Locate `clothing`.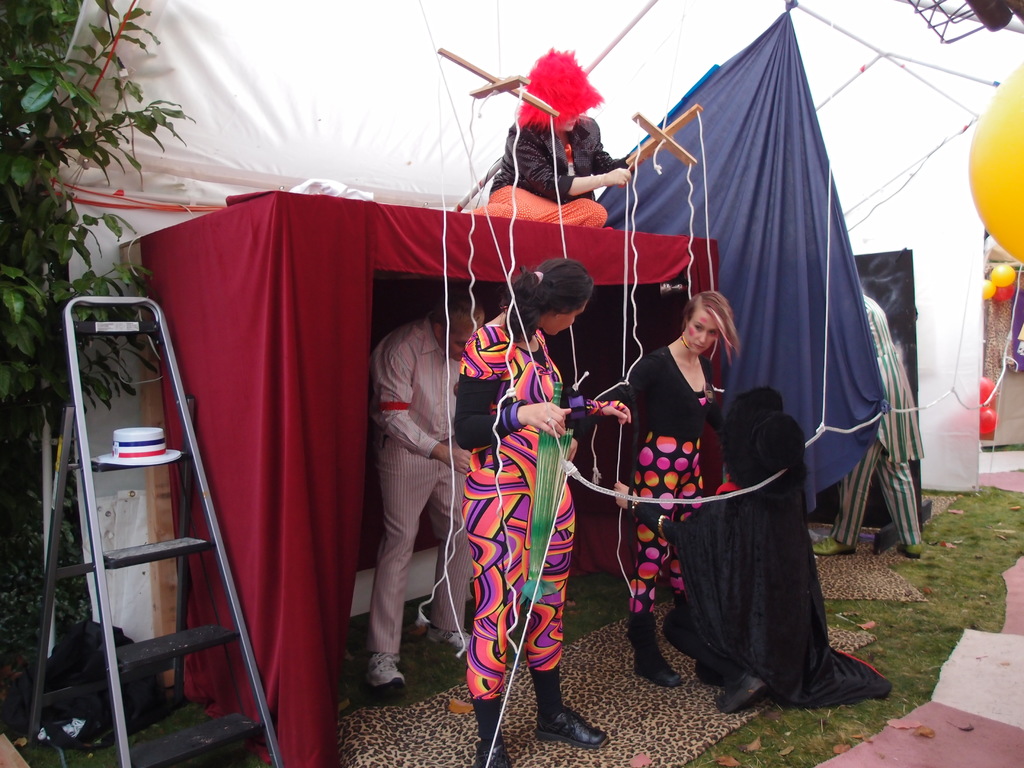
Bounding box: left=824, top=292, right=924, bottom=545.
